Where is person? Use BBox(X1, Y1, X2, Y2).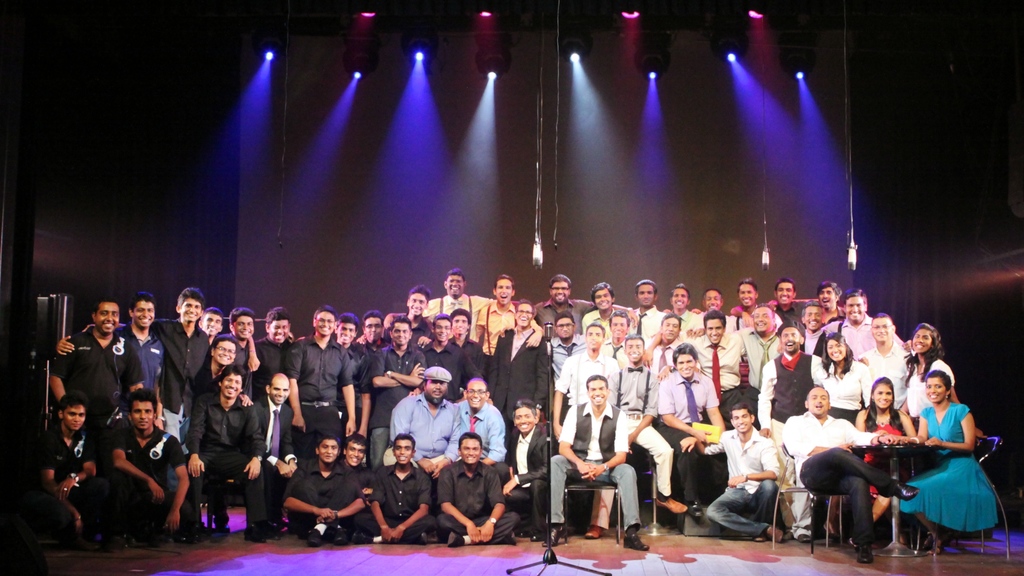
BBox(426, 305, 498, 388).
